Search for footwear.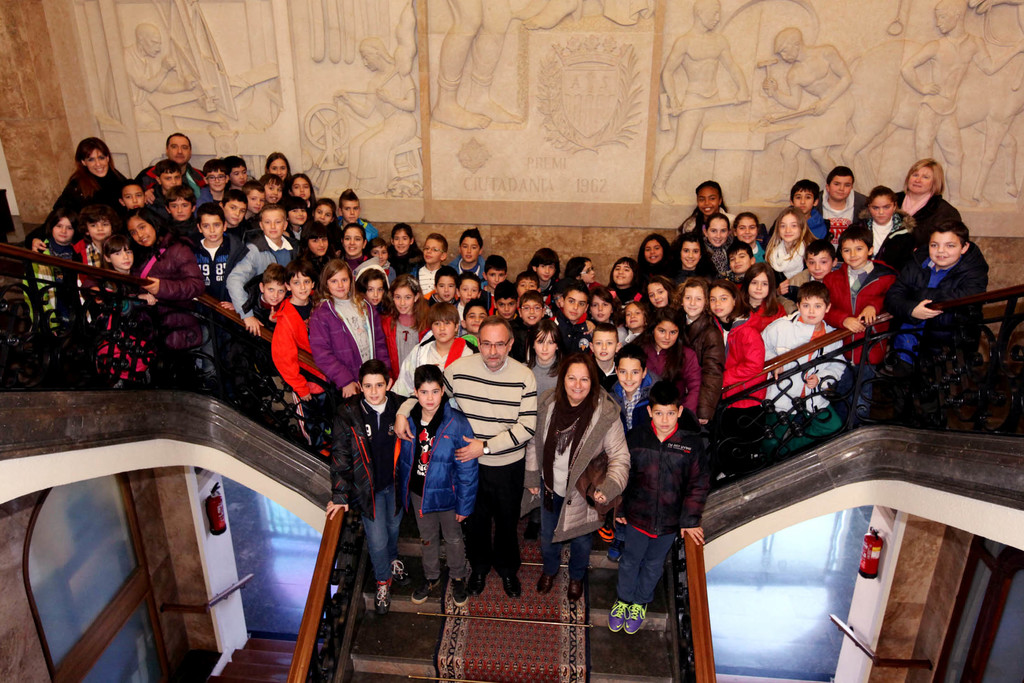
Found at left=504, top=570, right=521, bottom=598.
